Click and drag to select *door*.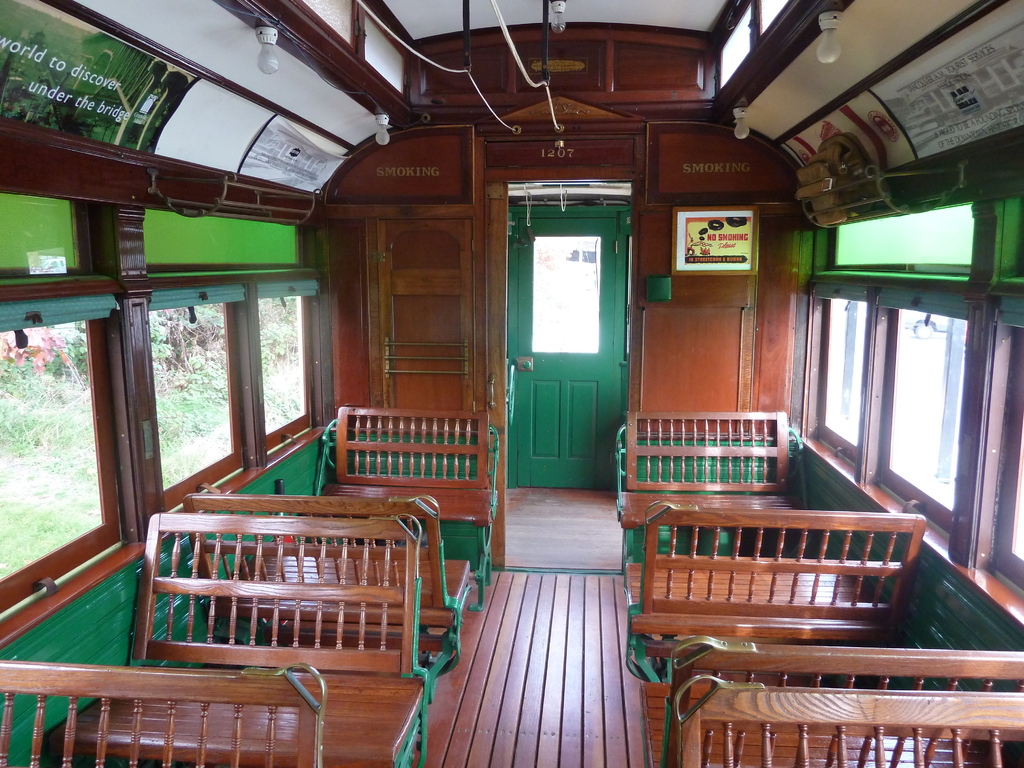
Selection: 507, 176, 628, 513.
